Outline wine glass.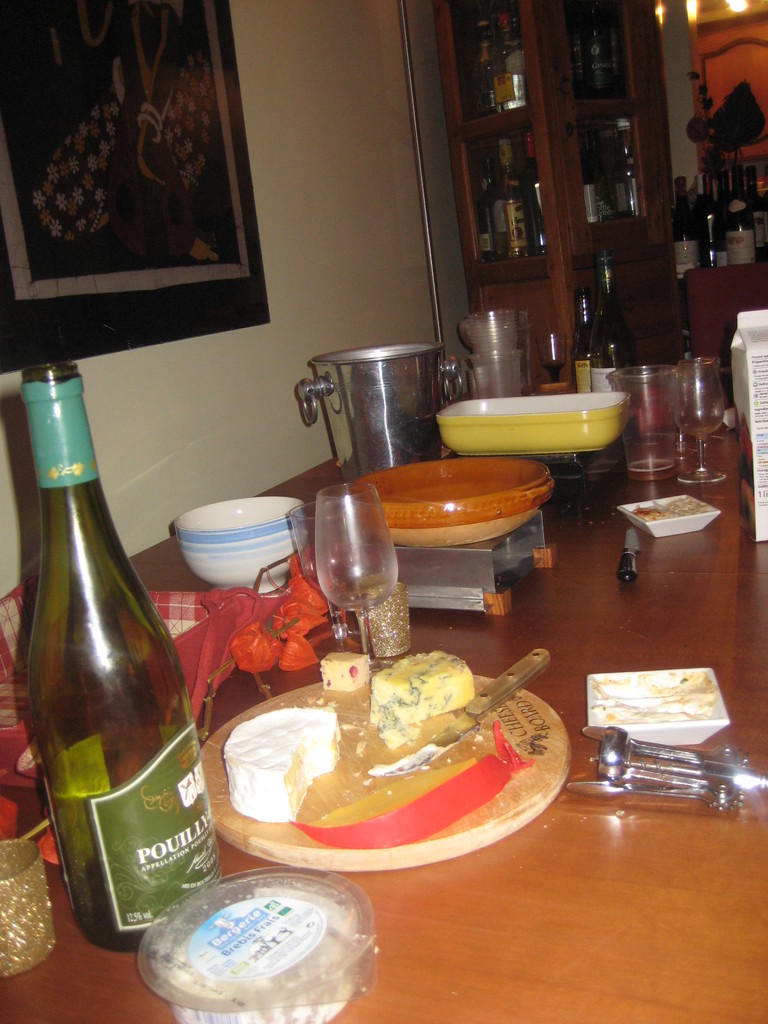
Outline: 315, 483, 399, 679.
